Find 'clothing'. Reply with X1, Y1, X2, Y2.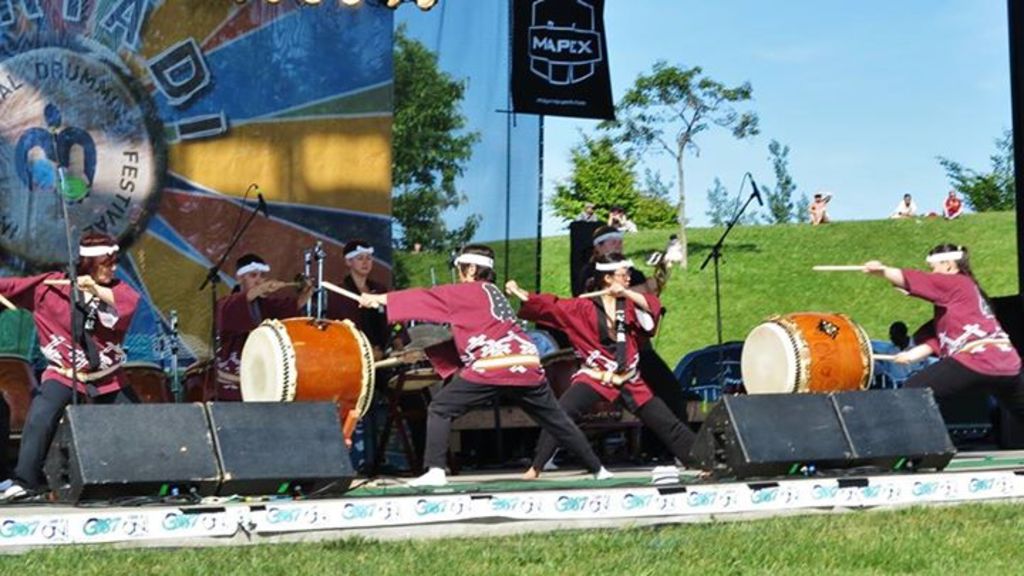
886, 240, 1011, 402.
